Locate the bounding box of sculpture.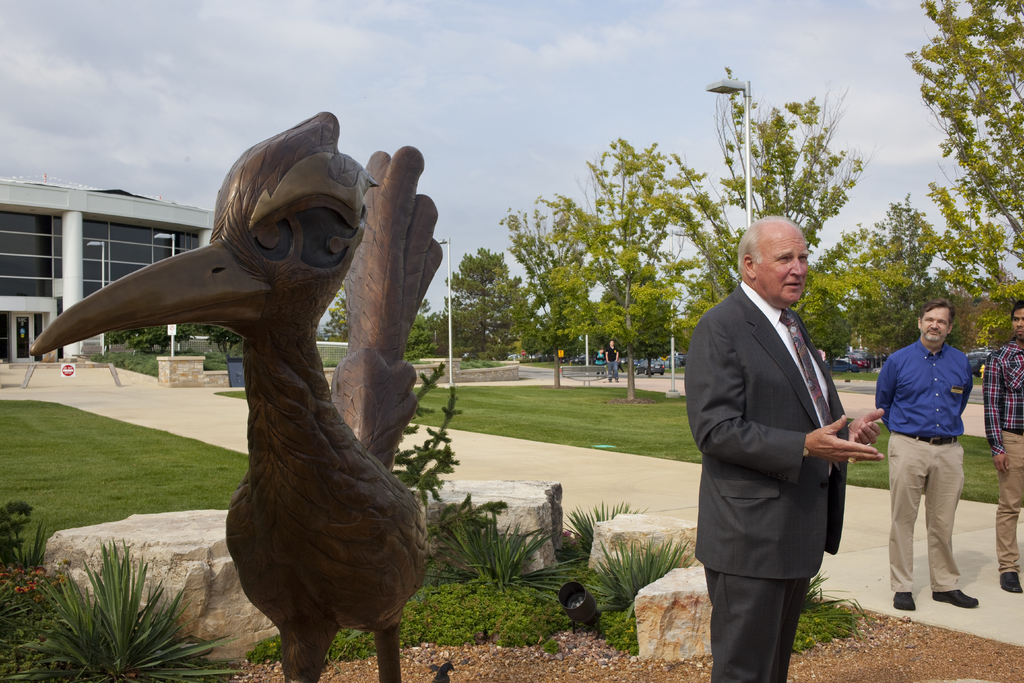
Bounding box: rect(28, 107, 445, 682).
